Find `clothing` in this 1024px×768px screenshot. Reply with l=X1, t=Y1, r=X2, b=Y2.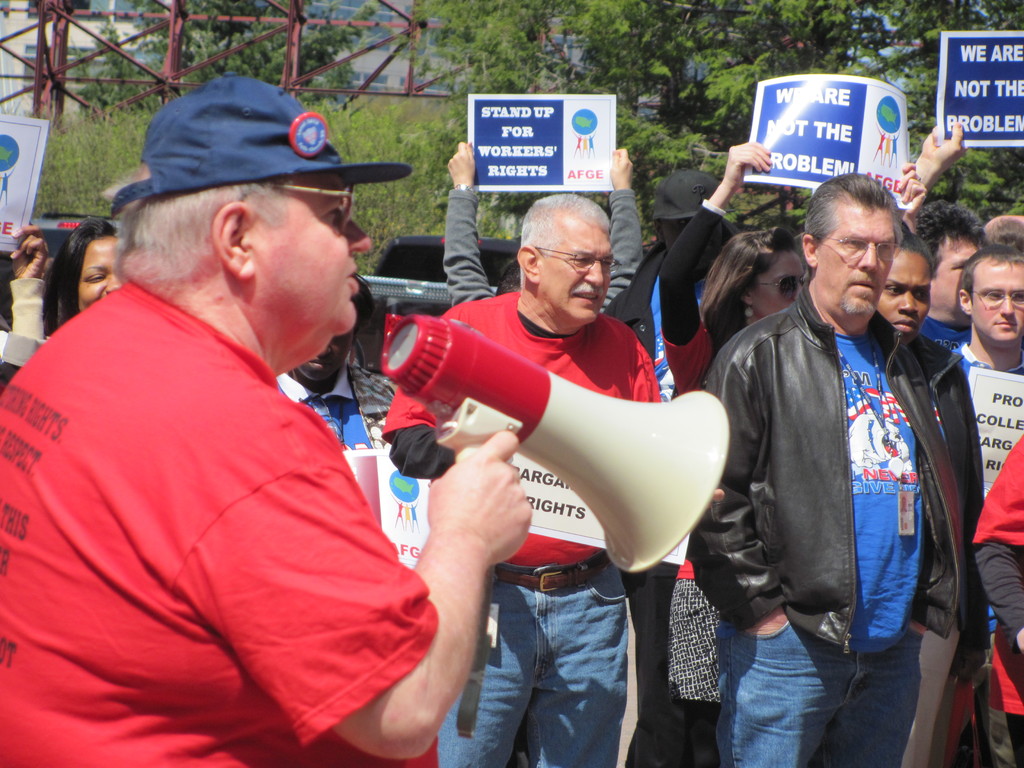
l=271, t=361, r=397, b=452.
